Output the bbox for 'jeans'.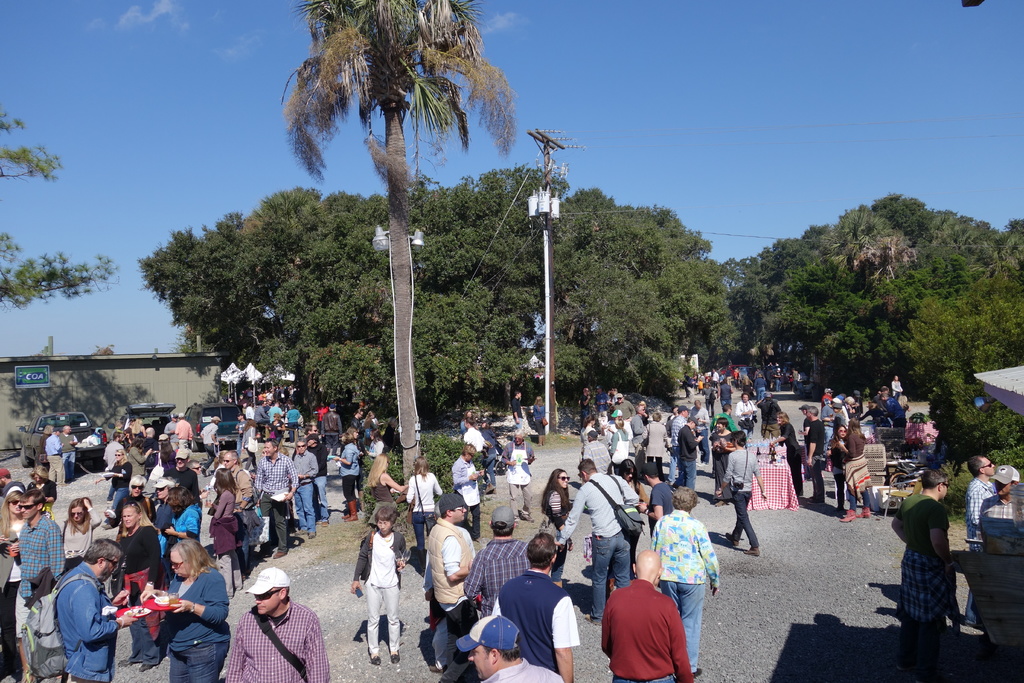
<box>466,509,484,539</box>.
